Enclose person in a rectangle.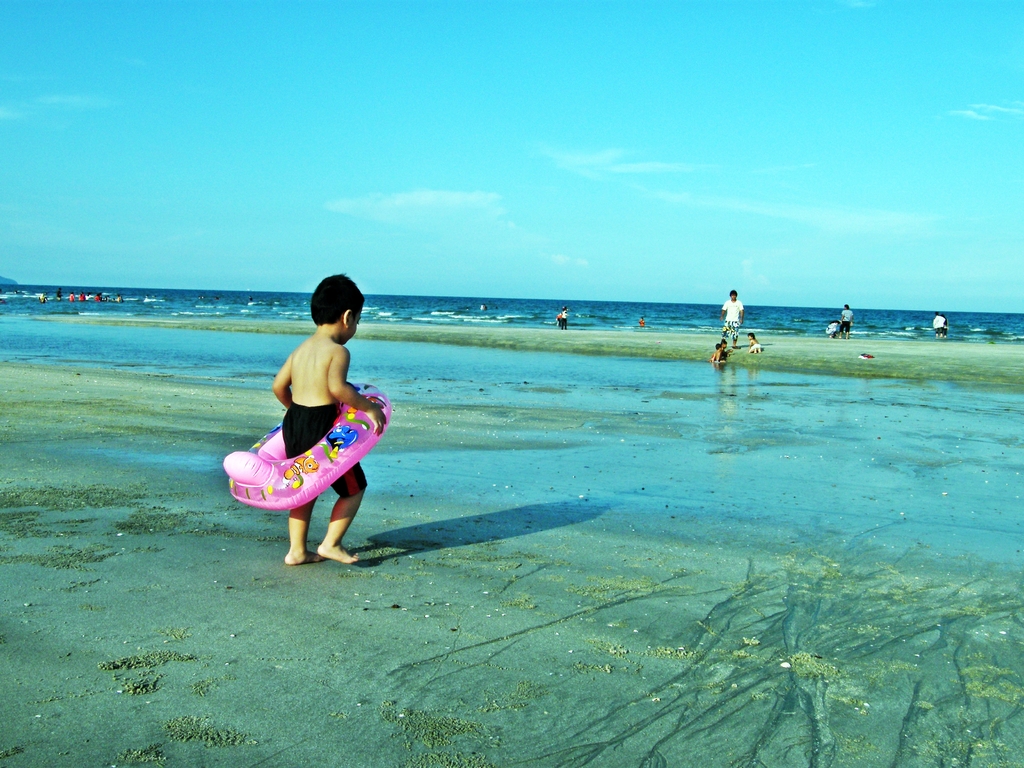
719/292/749/349.
